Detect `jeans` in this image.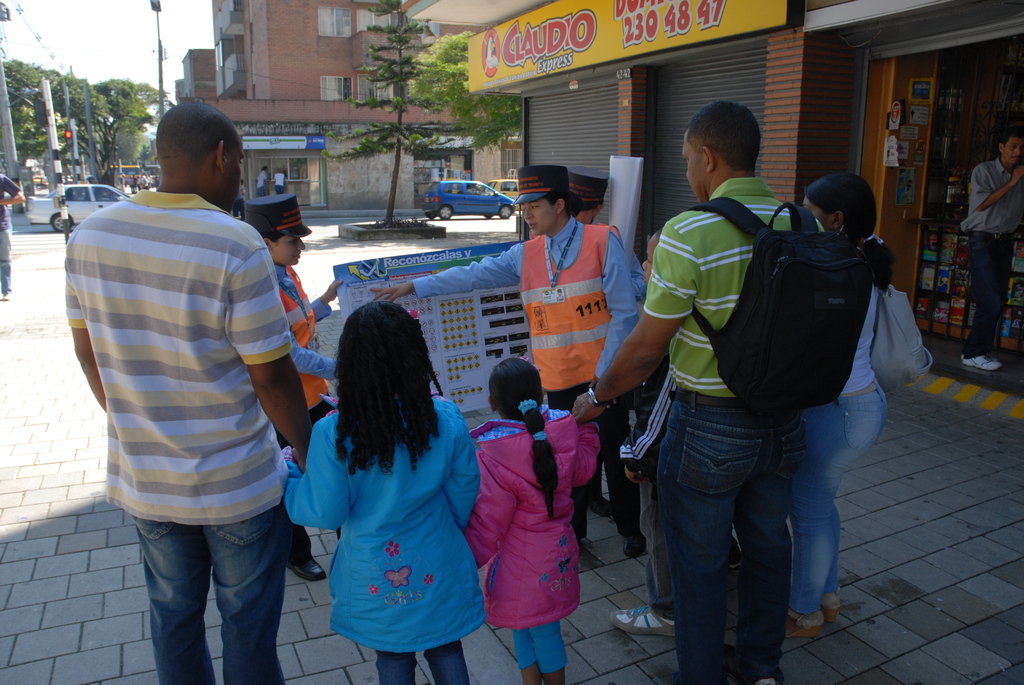
Detection: [x1=657, y1=392, x2=809, y2=684].
